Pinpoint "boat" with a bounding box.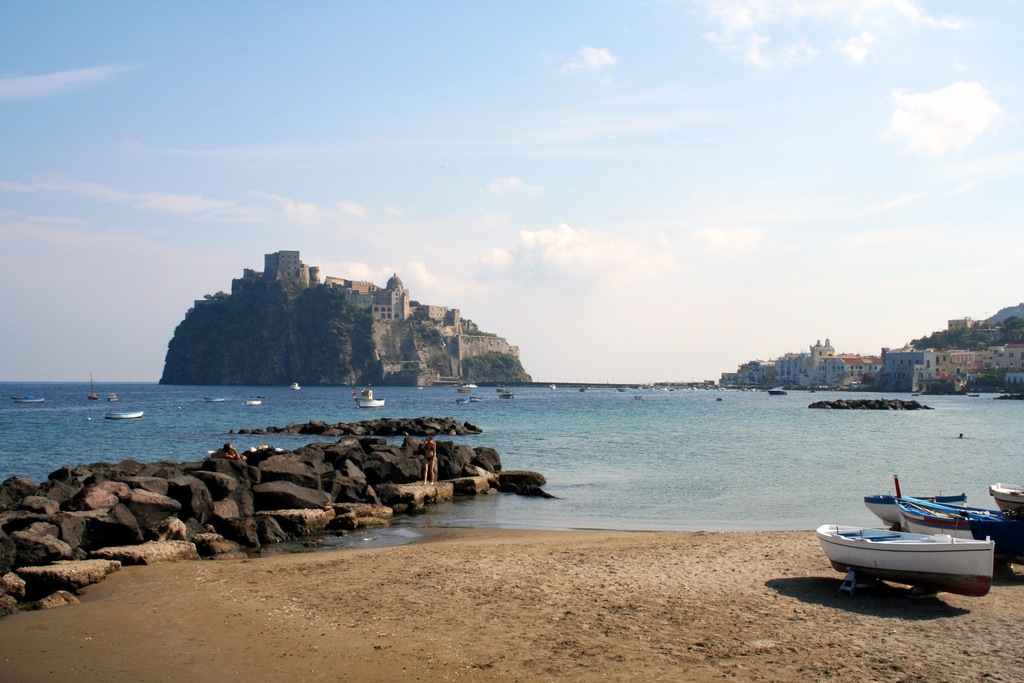
rect(456, 388, 471, 391).
